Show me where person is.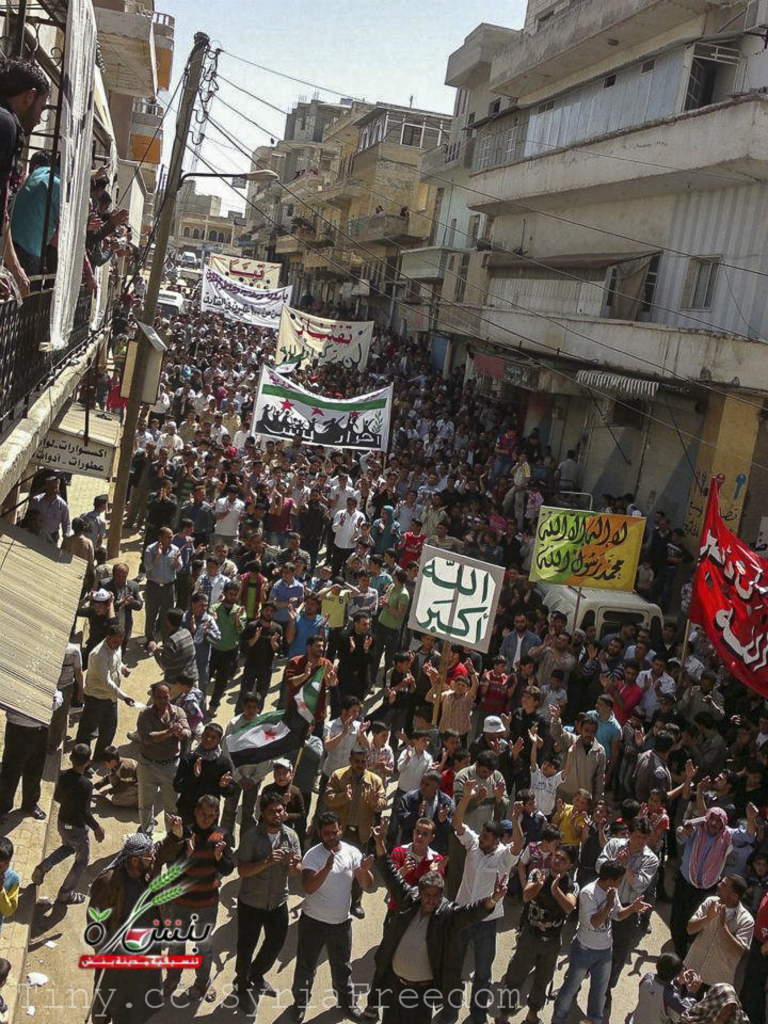
person is at left=363, top=723, right=395, bottom=796.
